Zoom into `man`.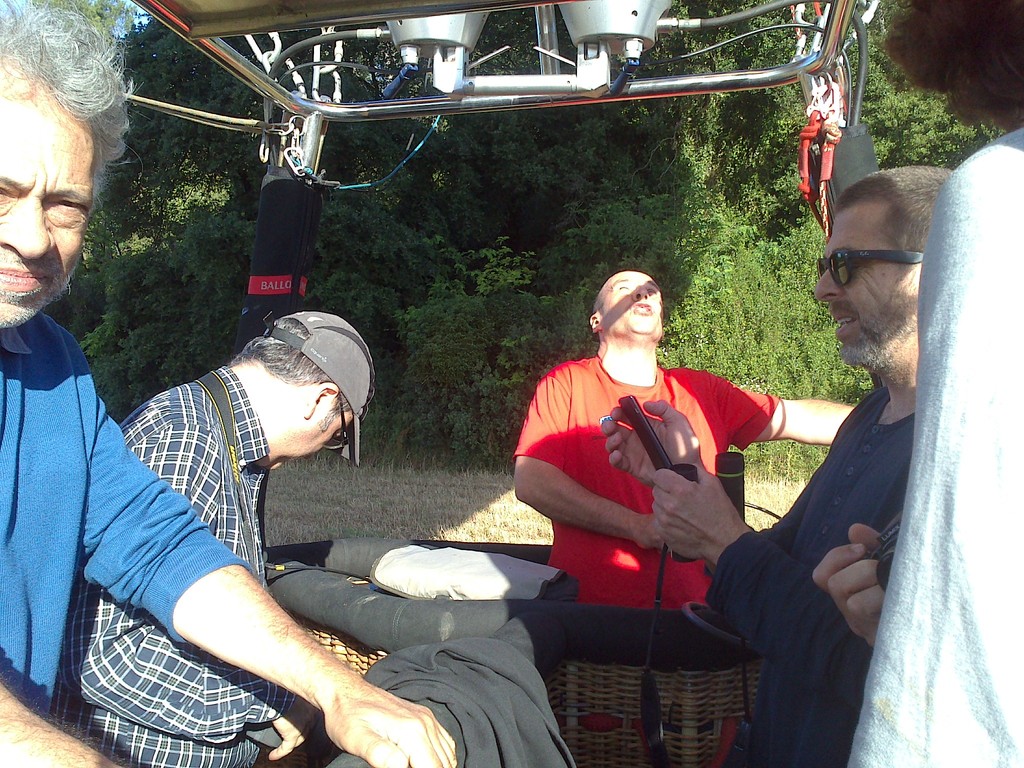
Zoom target: bbox=[59, 301, 381, 764].
